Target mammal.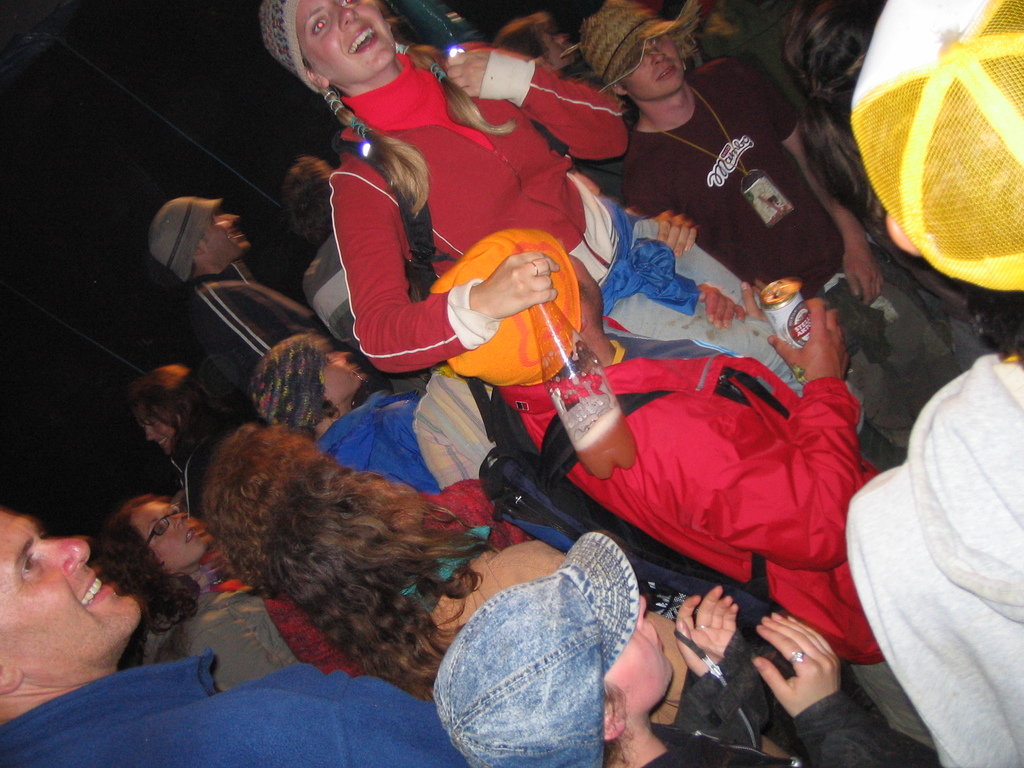
Target region: crop(0, 507, 525, 767).
